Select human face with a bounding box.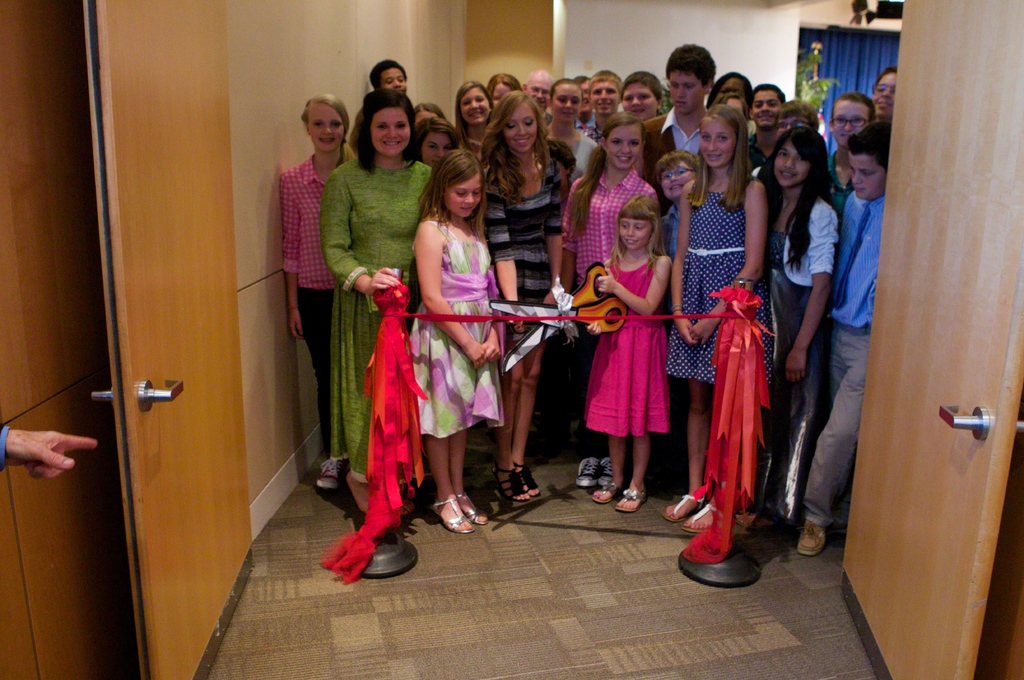
<box>870,73,897,116</box>.
